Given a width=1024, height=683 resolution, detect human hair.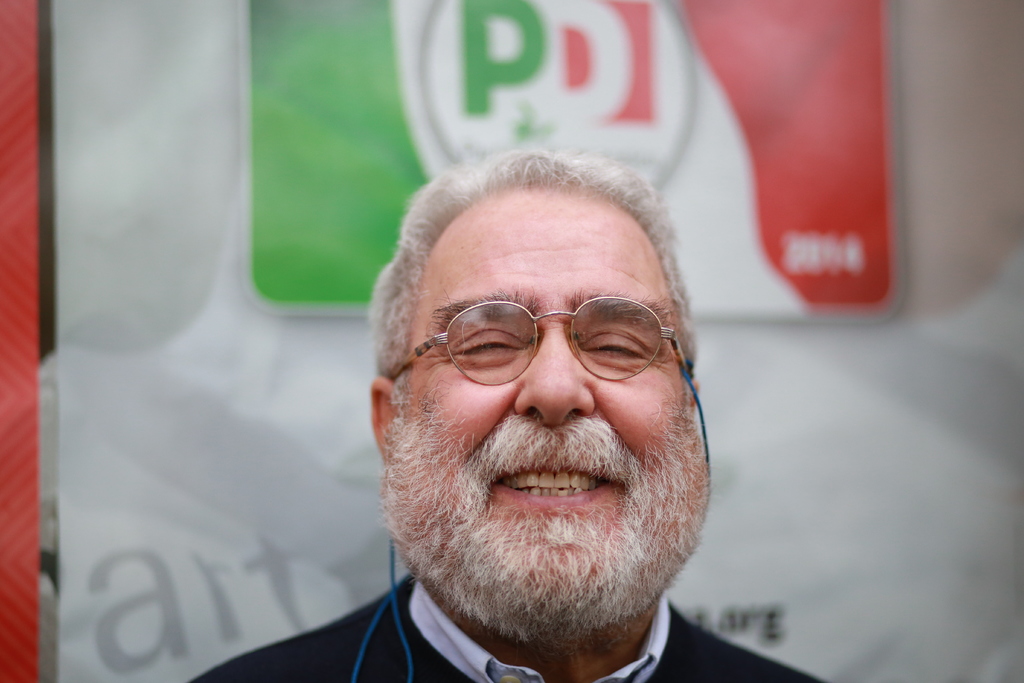
bbox=(368, 143, 695, 419).
